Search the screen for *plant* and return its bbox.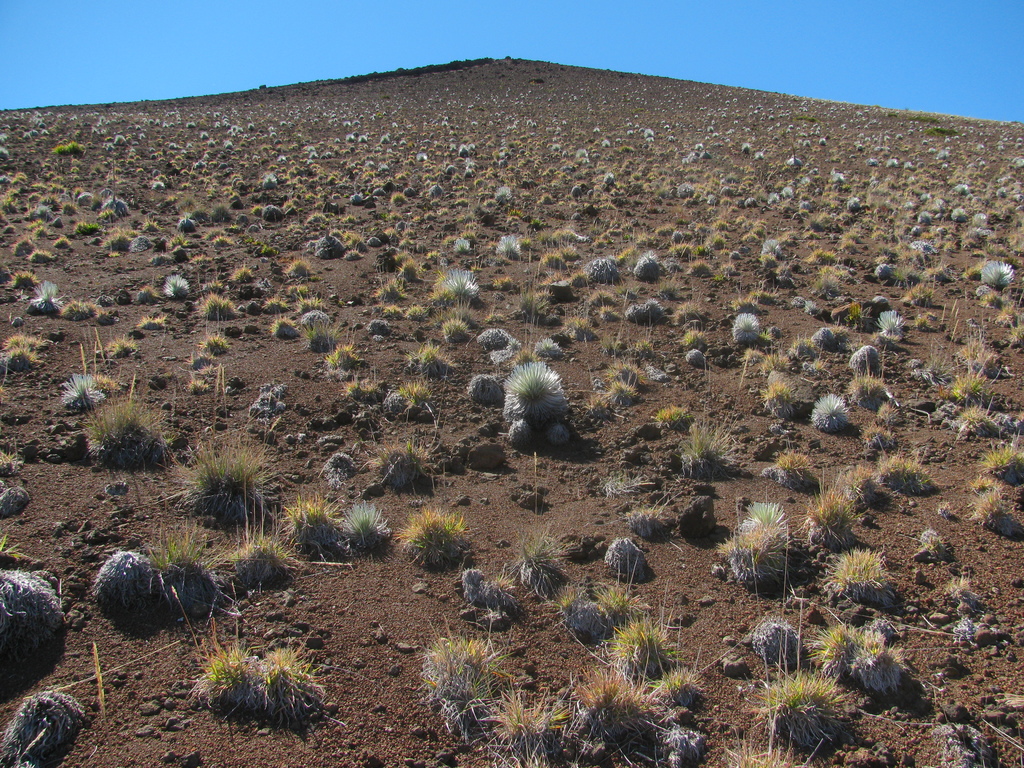
Found: 639/338/654/358.
